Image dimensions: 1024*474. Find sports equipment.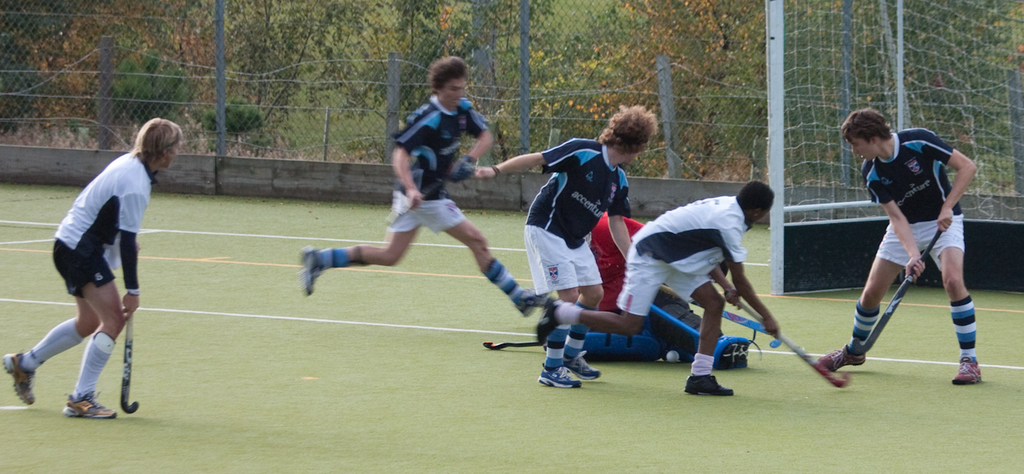
select_region(563, 347, 600, 381).
